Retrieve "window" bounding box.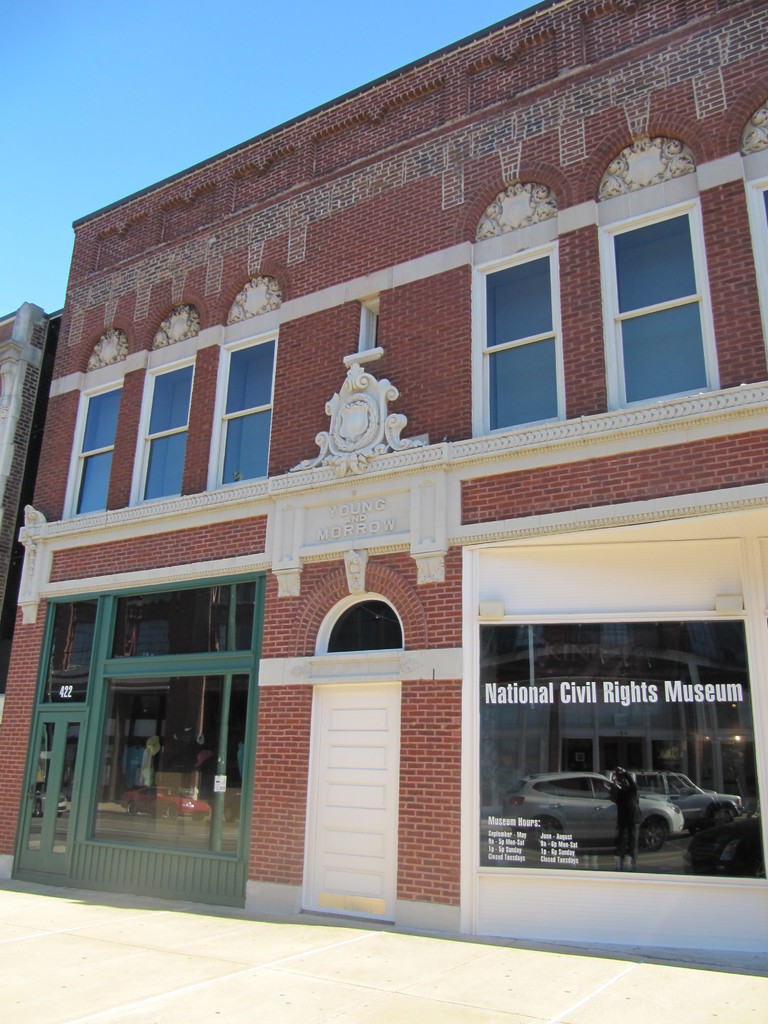
Bounding box: {"left": 55, "top": 383, "right": 125, "bottom": 520}.
